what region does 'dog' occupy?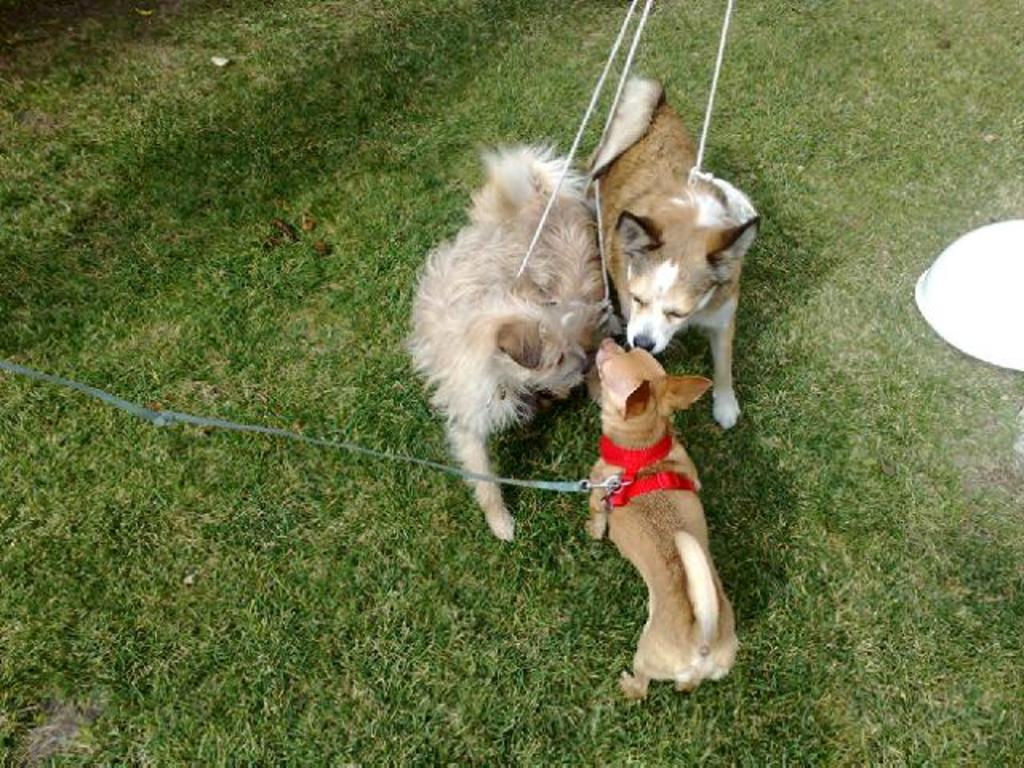
pyautogui.locateOnScreen(397, 141, 618, 539).
